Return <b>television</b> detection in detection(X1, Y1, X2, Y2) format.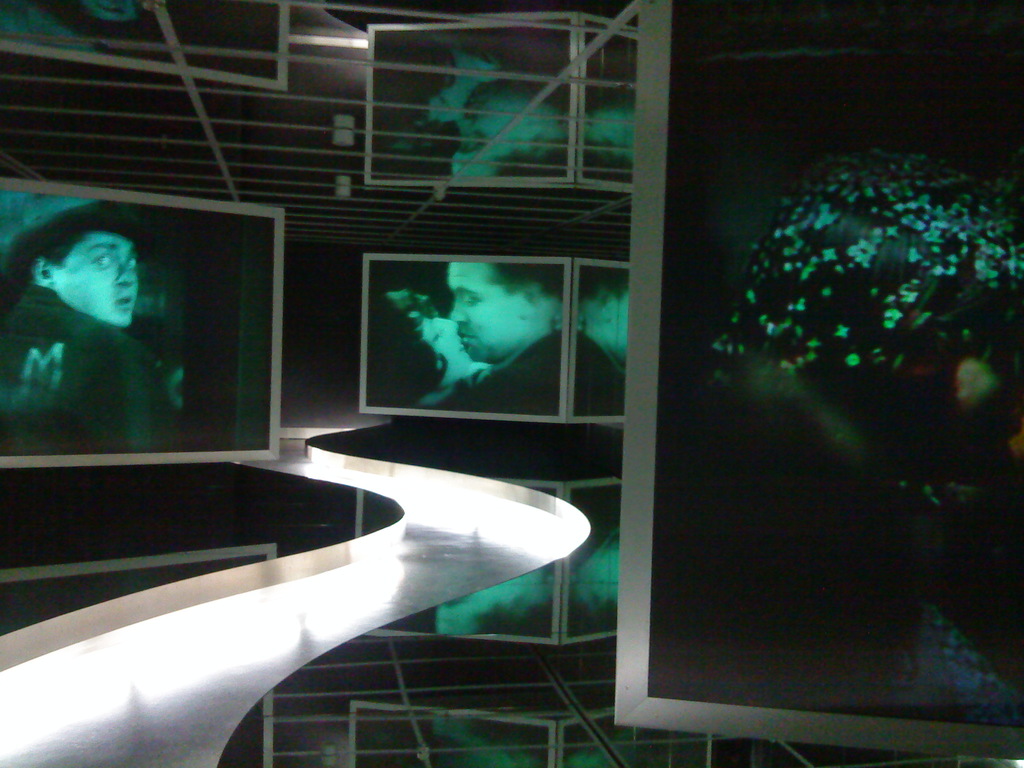
detection(568, 260, 632, 424).
